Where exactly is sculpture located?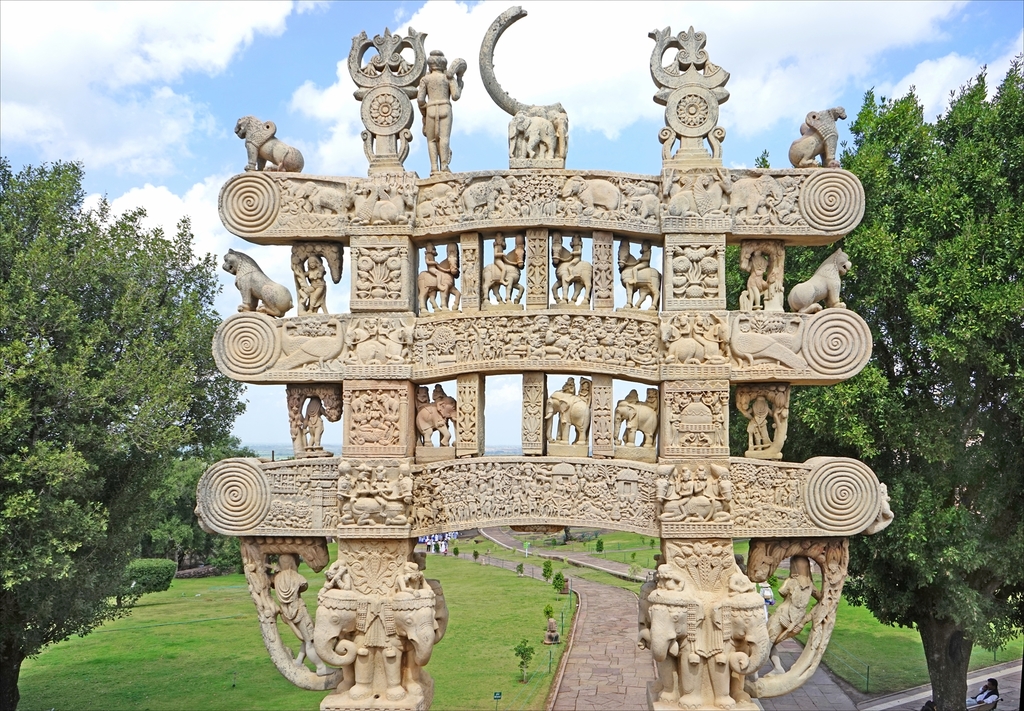
Its bounding box is <bbox>417, 397, 460, 450</bbox>.
